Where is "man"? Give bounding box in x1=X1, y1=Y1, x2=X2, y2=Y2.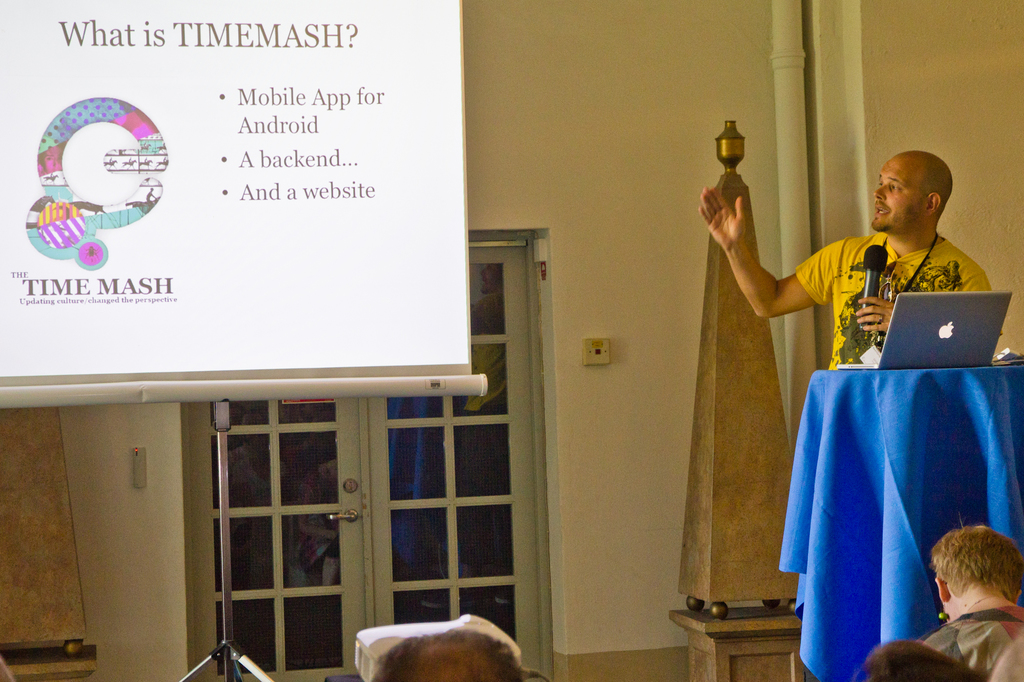
x1=695, y1=146, x2=1001, y2=369.
